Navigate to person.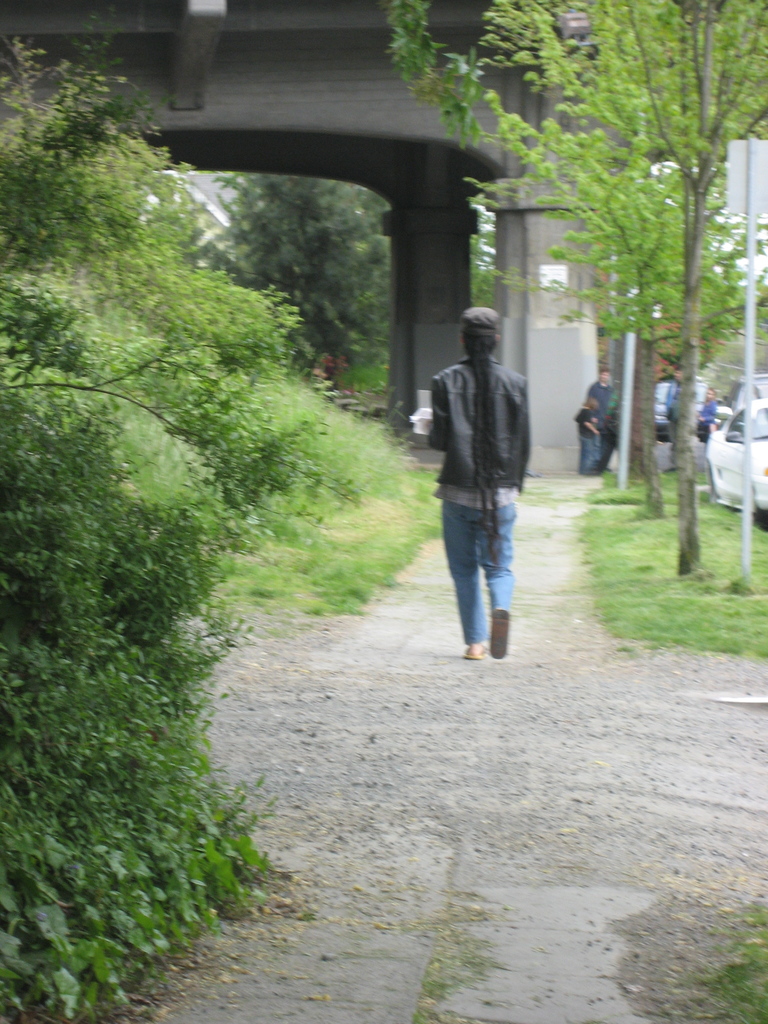
Navigation target: 582/362/622/451.
